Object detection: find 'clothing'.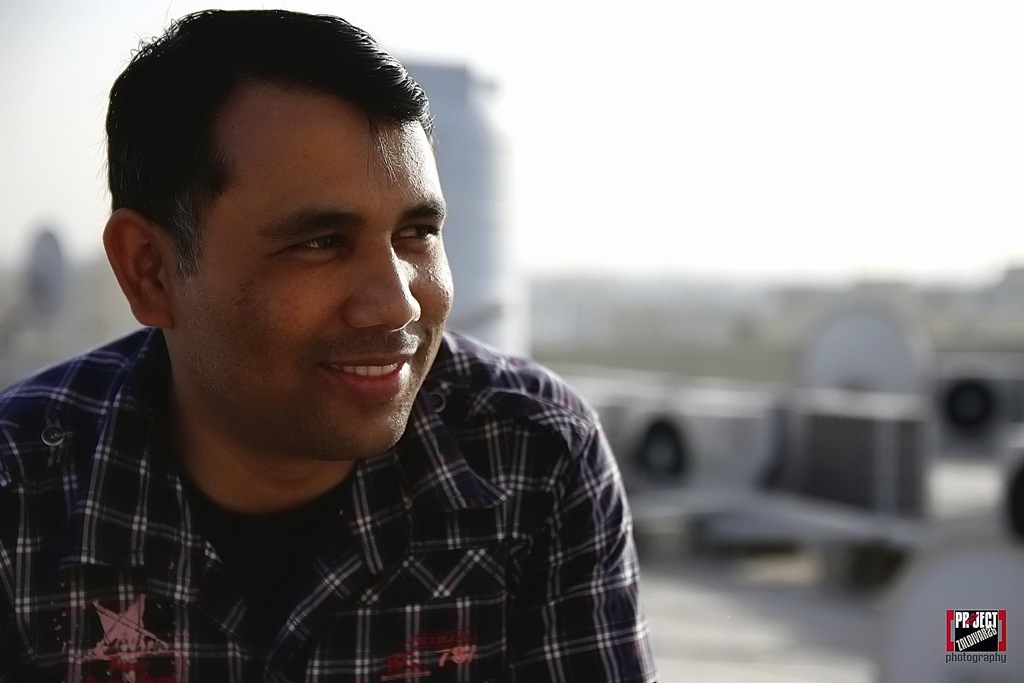
bbox(36, 332, 653, 662).
